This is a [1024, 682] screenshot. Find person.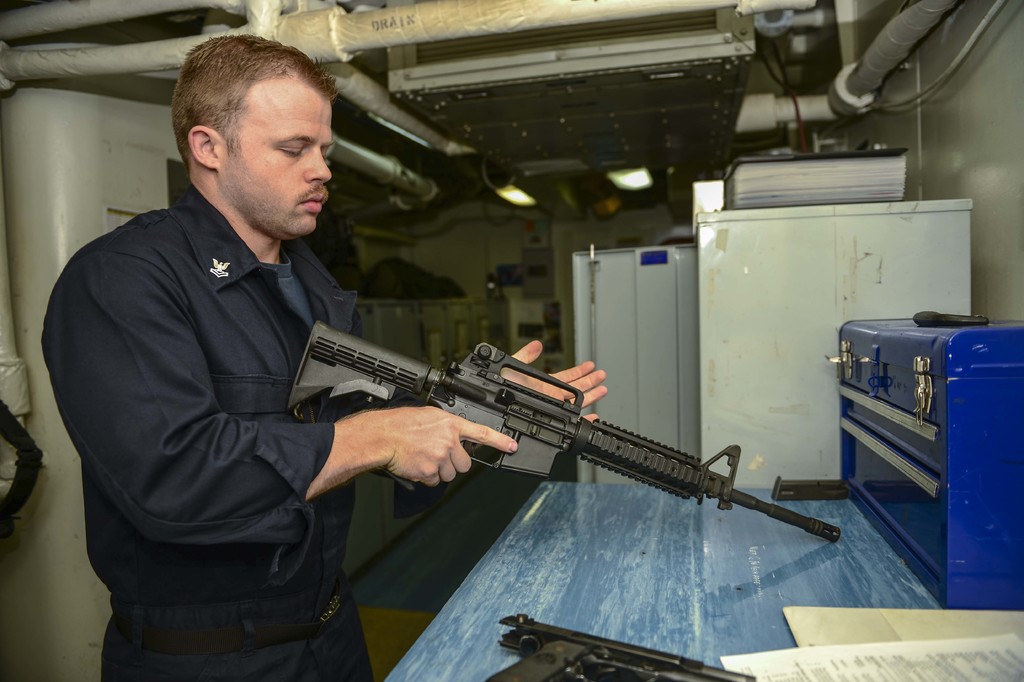
Bounding box: <region>41, 38, 610, 681</region>.
